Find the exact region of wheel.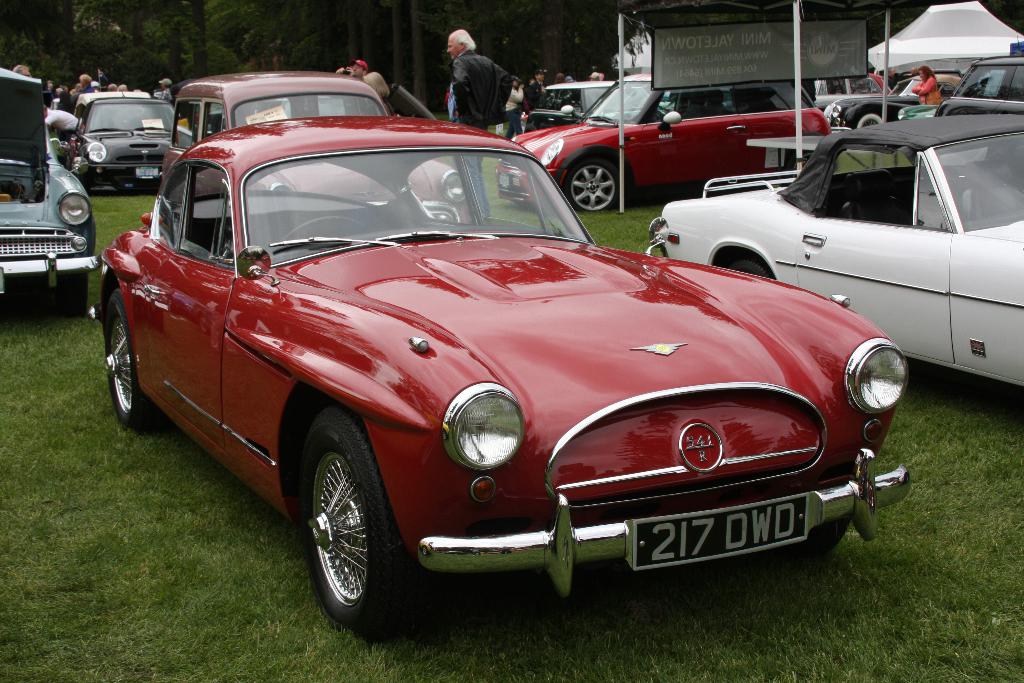
Exact region: bbox=[735, 254, 771, 276].
